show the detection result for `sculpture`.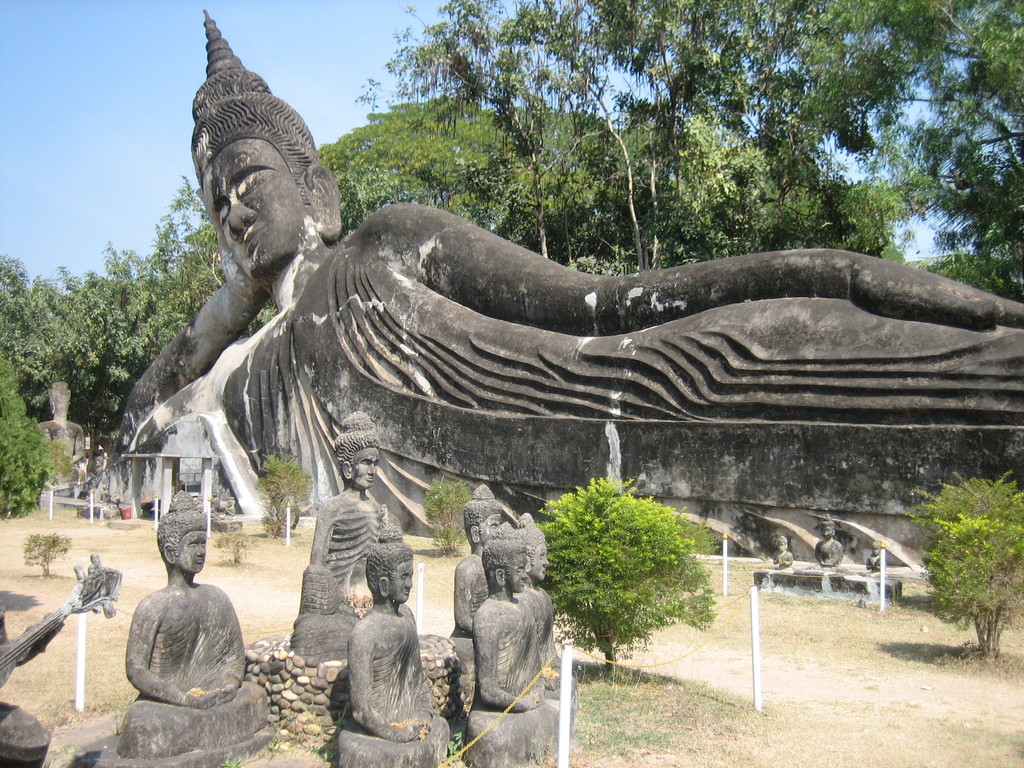
box=[115, 490, 272, 760].
